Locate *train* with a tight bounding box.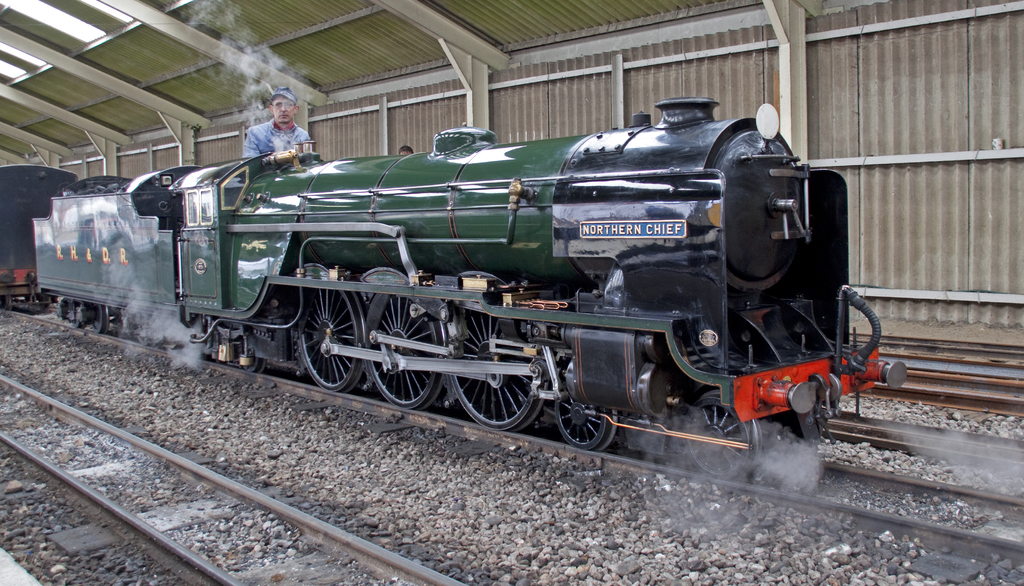
(0,85,910,468).
